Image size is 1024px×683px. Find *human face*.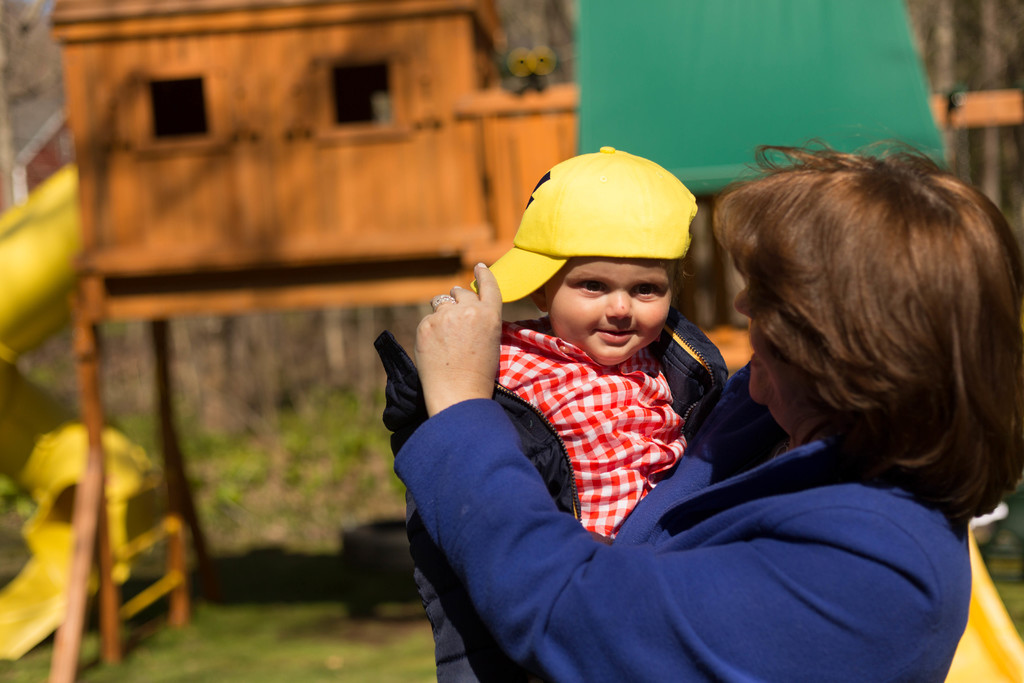
l=544, t=255, r=673, b=366.
